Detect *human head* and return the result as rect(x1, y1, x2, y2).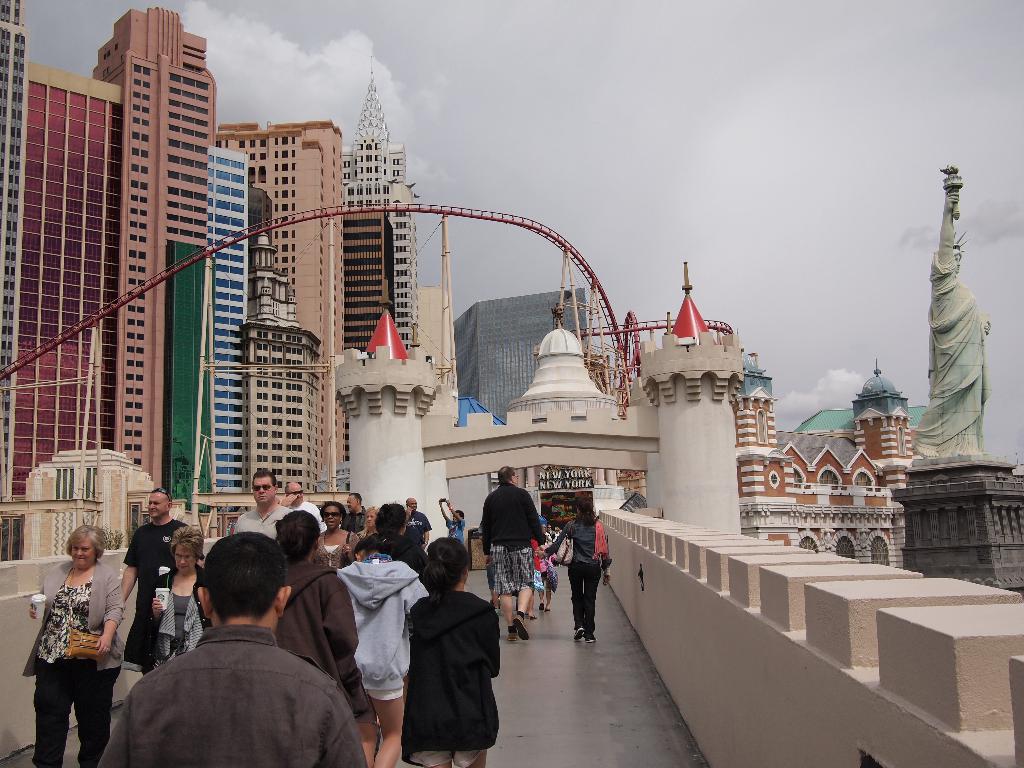
rect(575, 498, 591, 514).
